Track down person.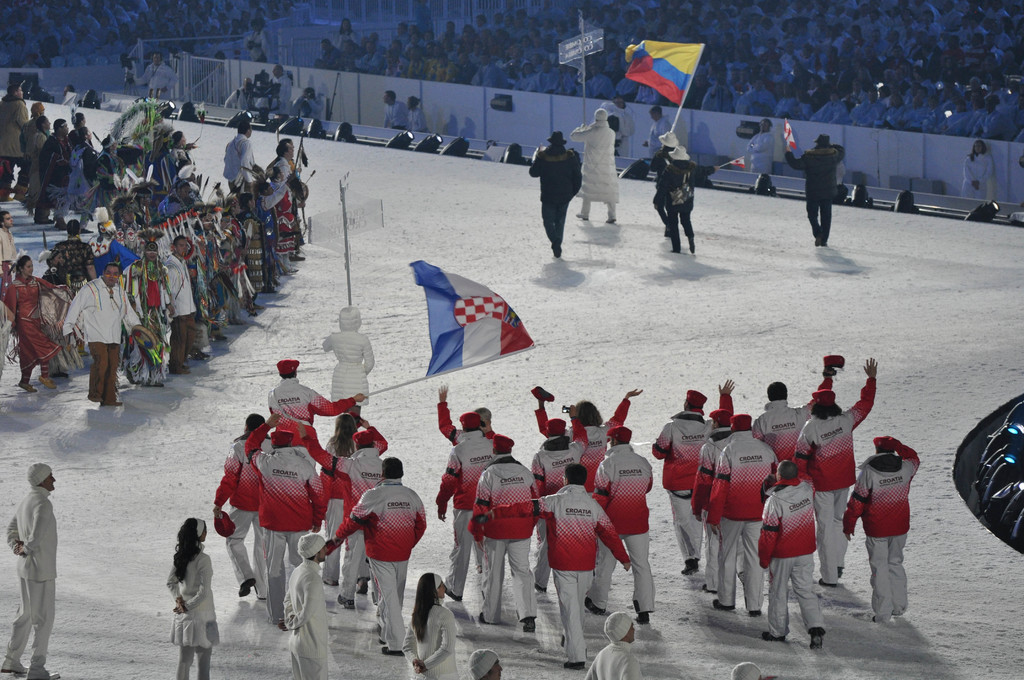
Tracked to 558, 96, 629, 222.
